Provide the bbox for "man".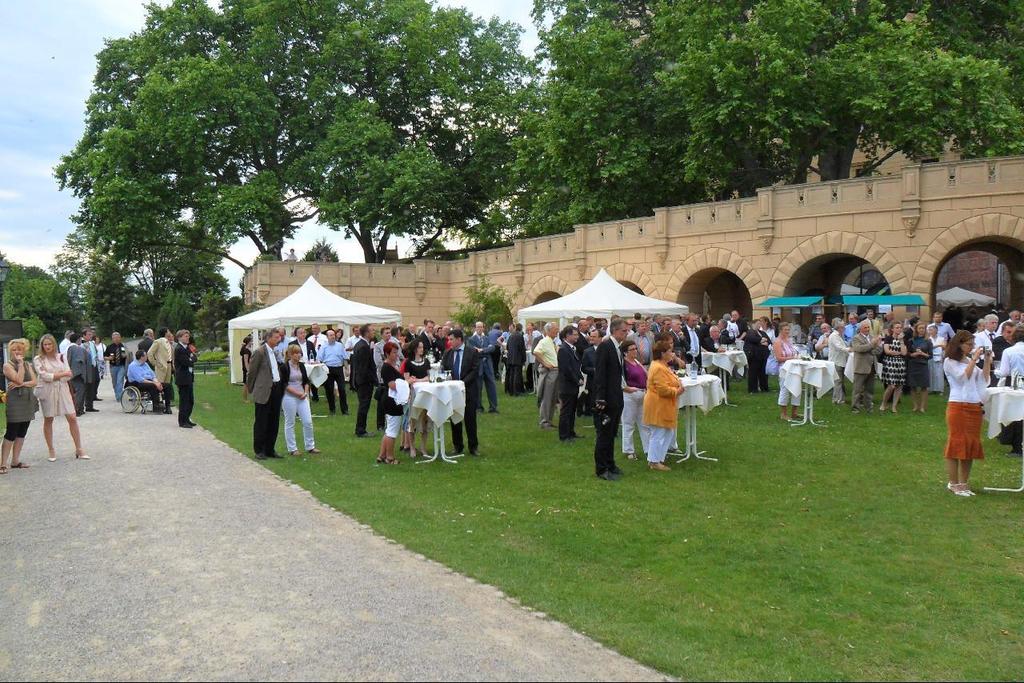
rect(534, 321, 555, 428).
